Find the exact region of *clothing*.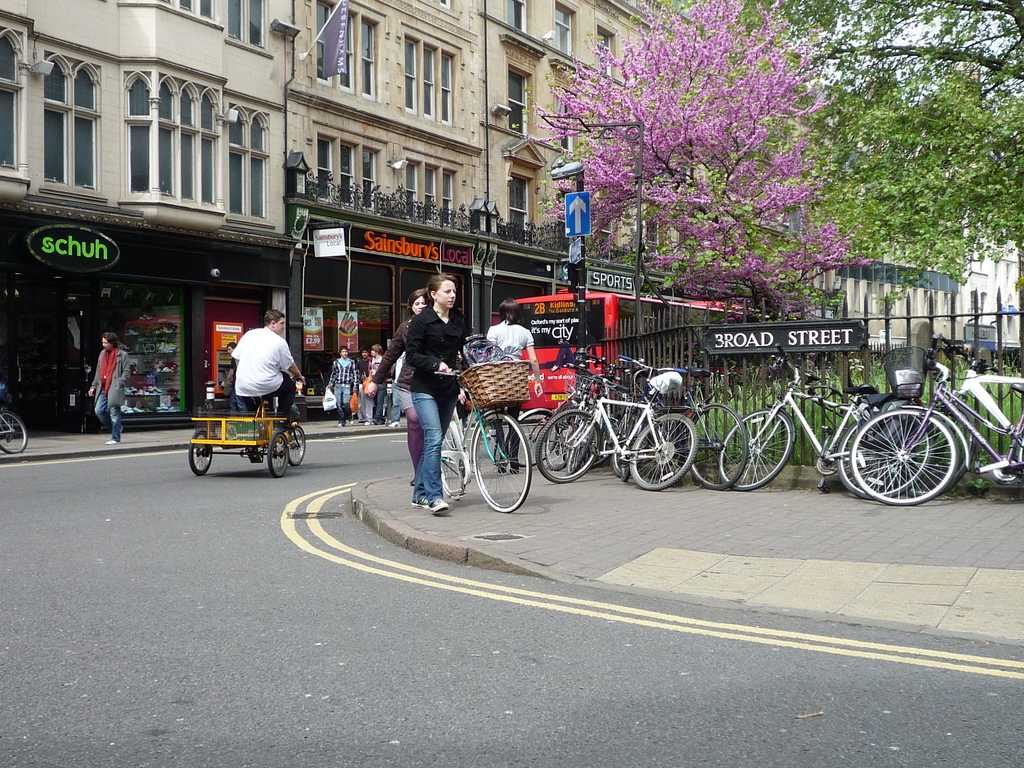
Exact region: 230,324,291,397.
